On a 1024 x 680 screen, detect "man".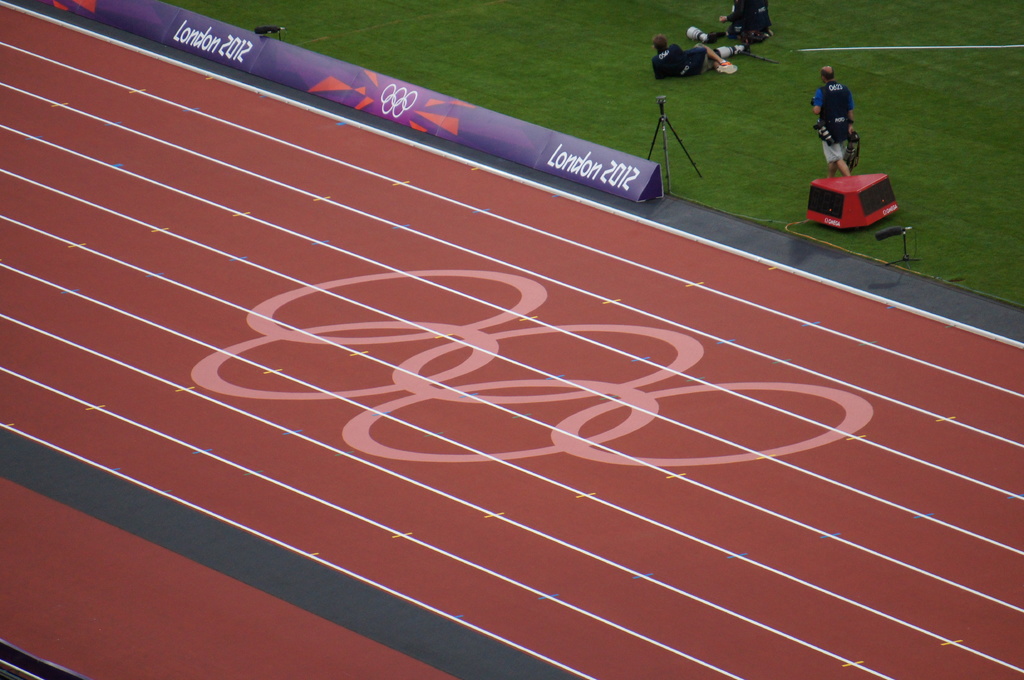
[left=803, top=68, right=858, bottom=196].
